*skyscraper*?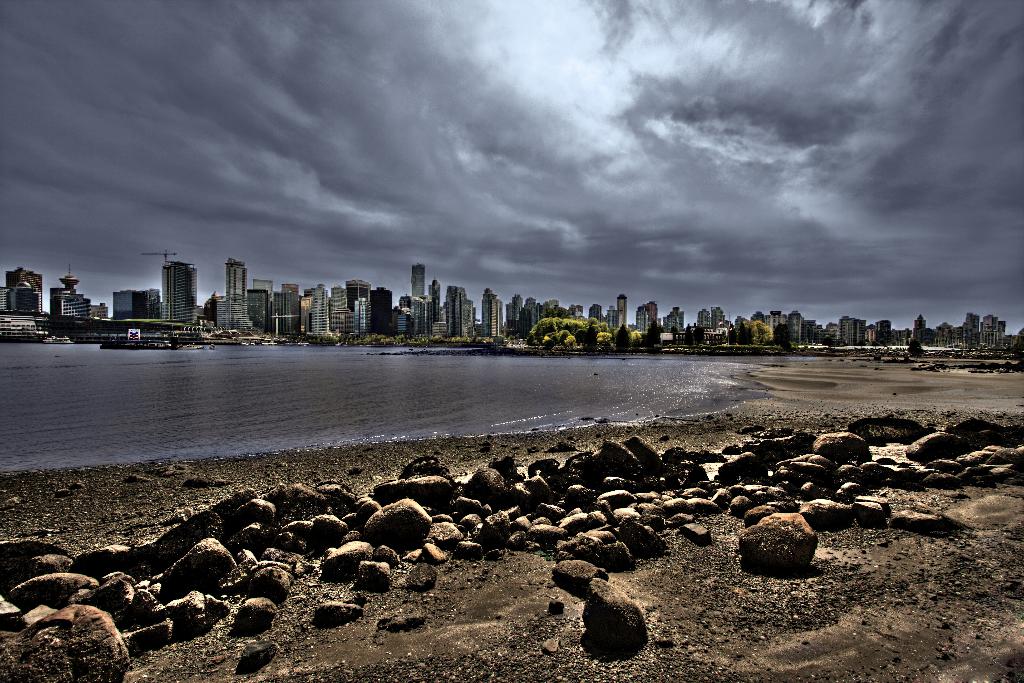
pyautogui.locateOnScreen(616, 290, 631, 331)
